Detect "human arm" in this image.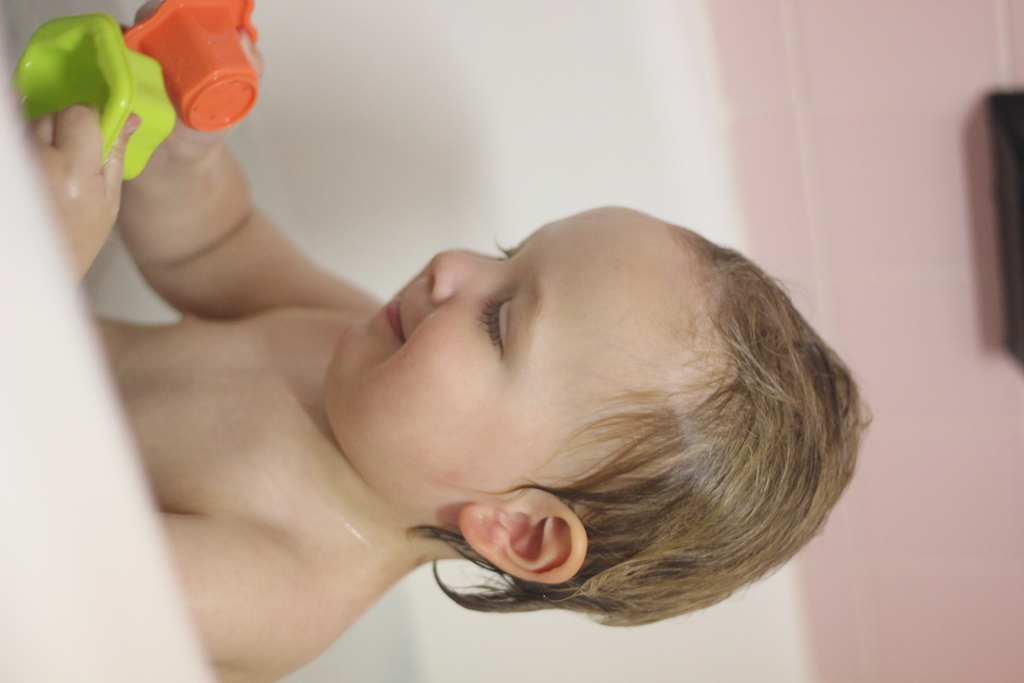
Detection: box=[153, 506, 326, 666].
